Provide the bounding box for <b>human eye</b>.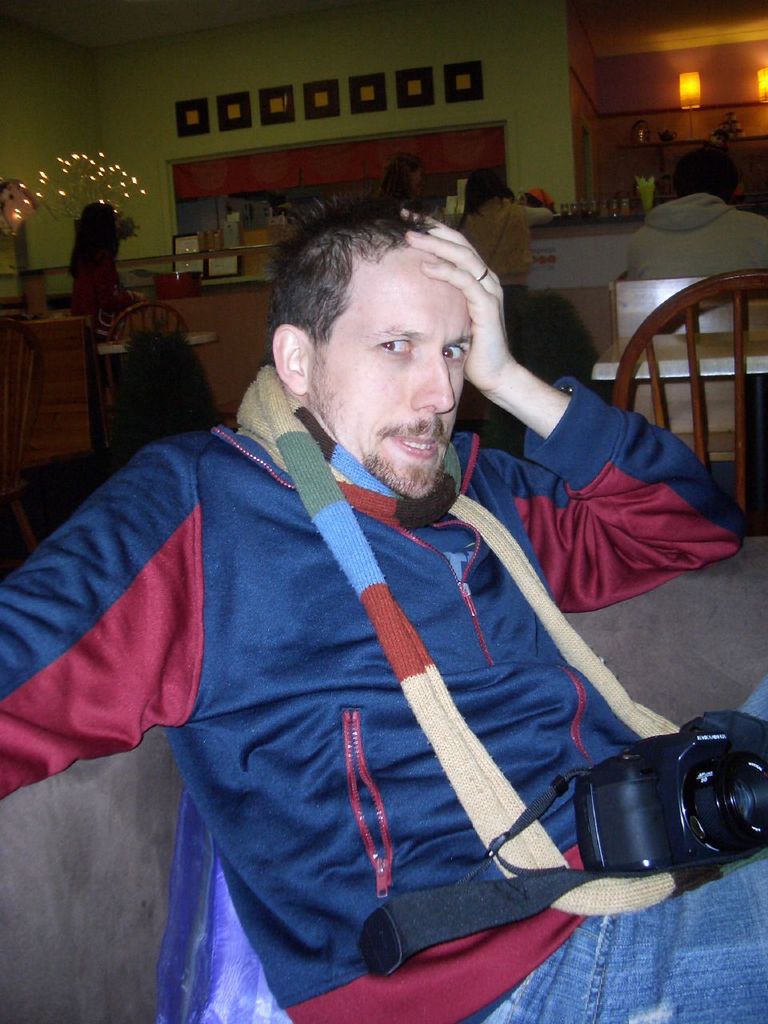
x1=374 y1=332 x2=414 y2=358.
